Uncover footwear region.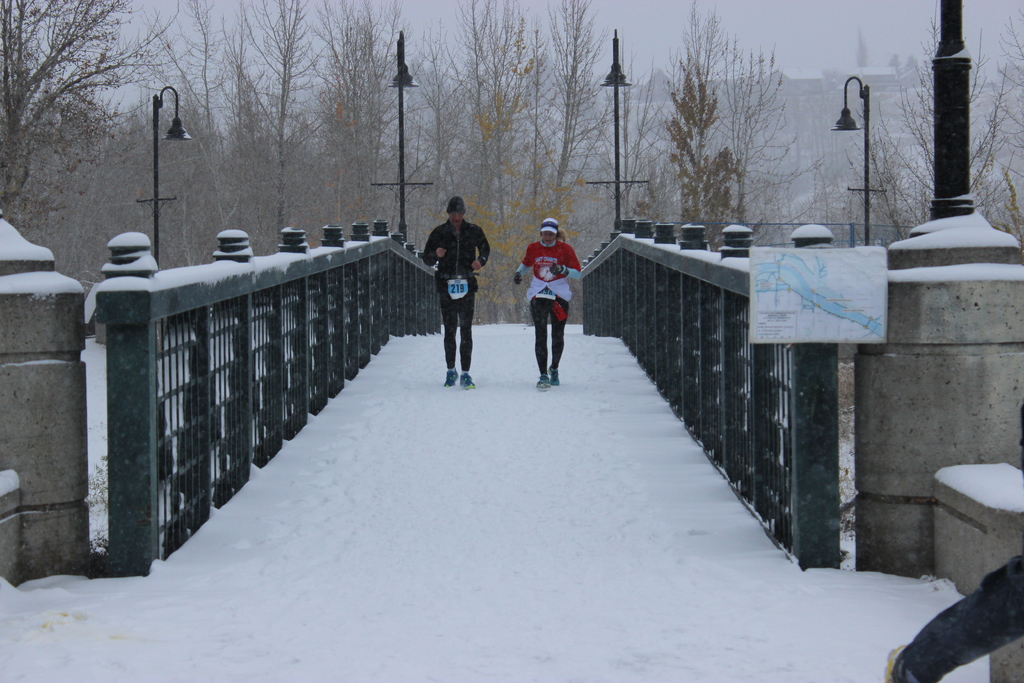
Uncovered: <bbox>548, 362, 560, 387</bbox>.
